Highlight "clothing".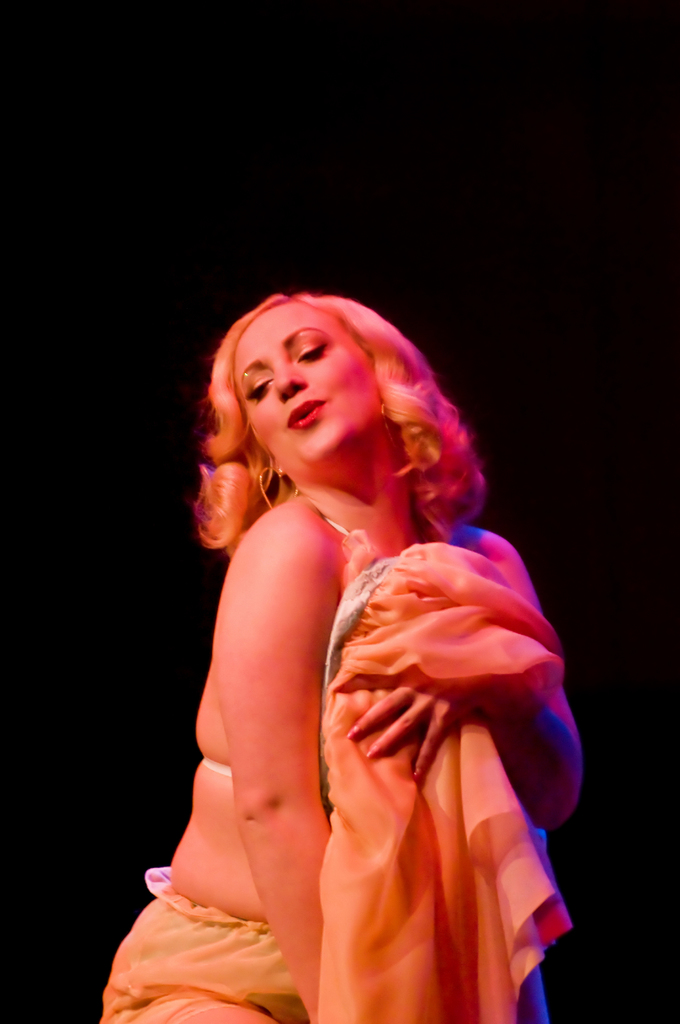
Highlighted region: rect(295, 556, 586, 1016).
